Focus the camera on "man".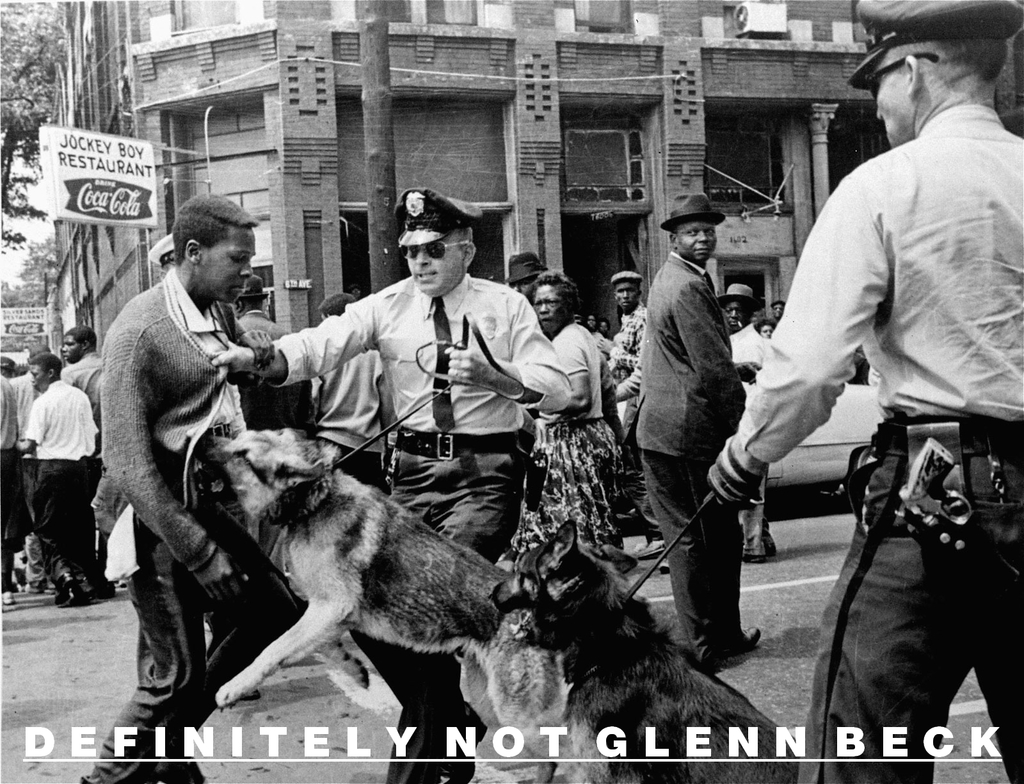
Focus region: bbox=(16, 354, 106, 599).
